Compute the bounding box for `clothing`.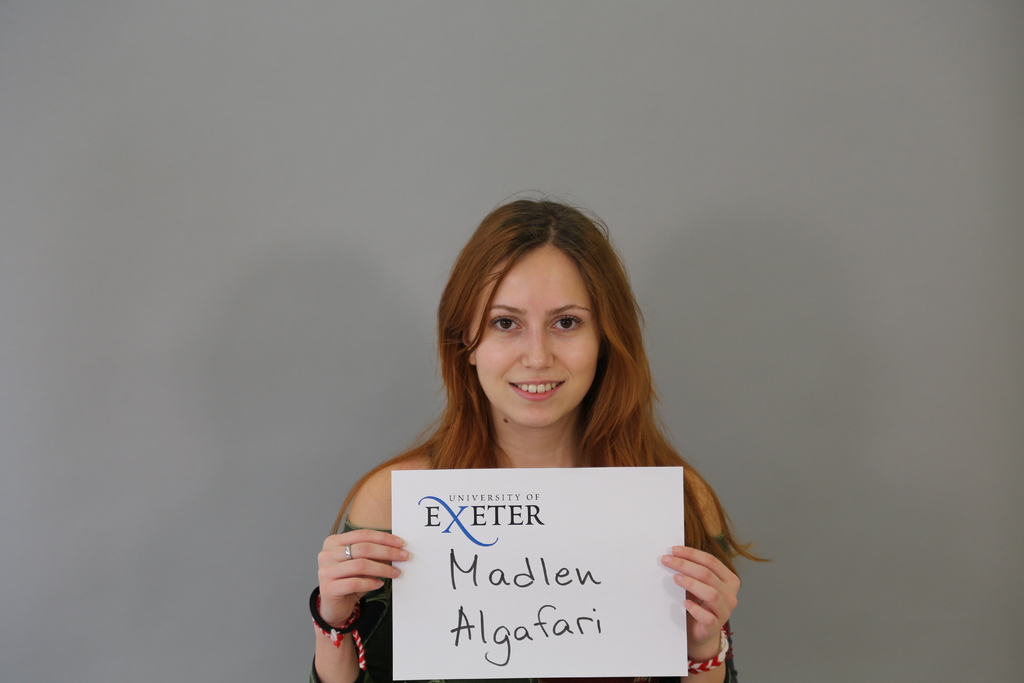
bbox=[299, 507, 742, 682].
